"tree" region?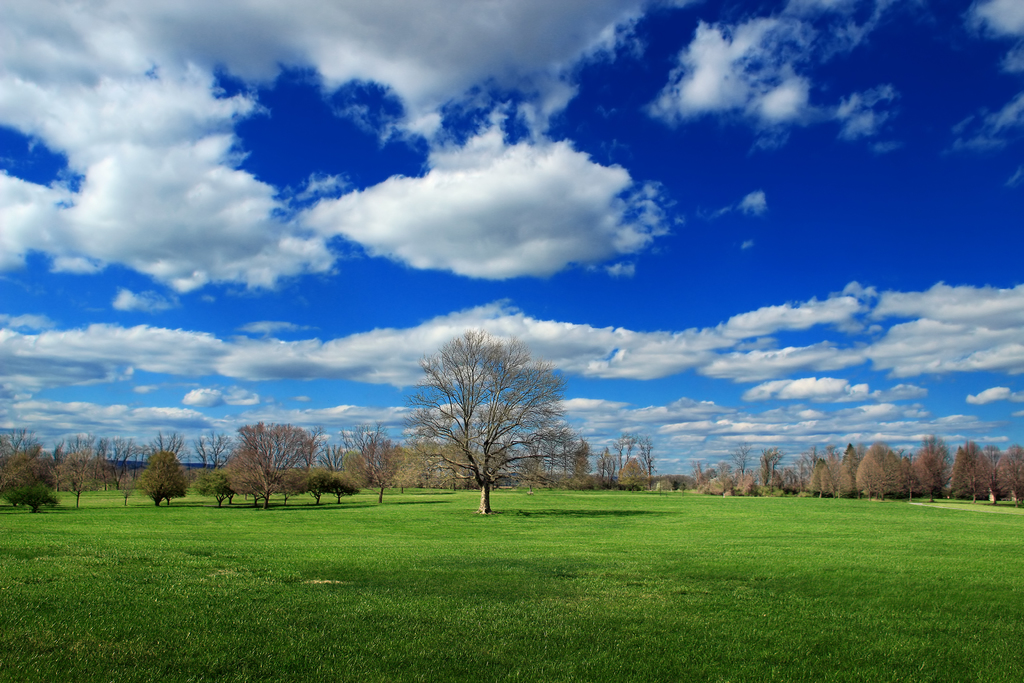
659, 474, 675, 488
